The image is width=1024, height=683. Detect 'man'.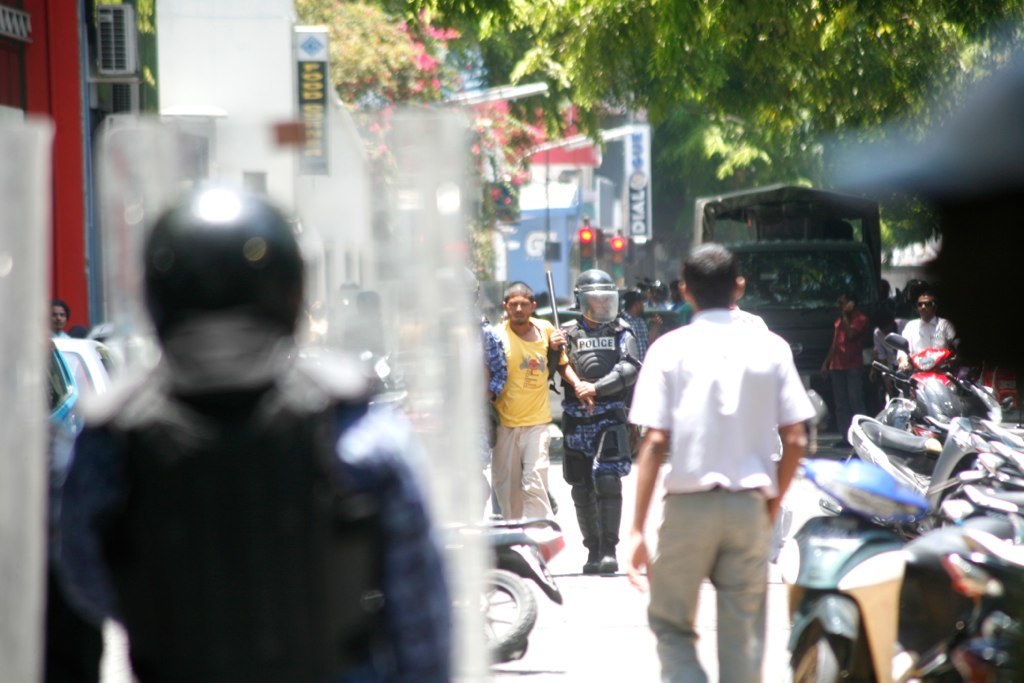
Detection: x1=544, y1=266, x2=644, y2=575.
